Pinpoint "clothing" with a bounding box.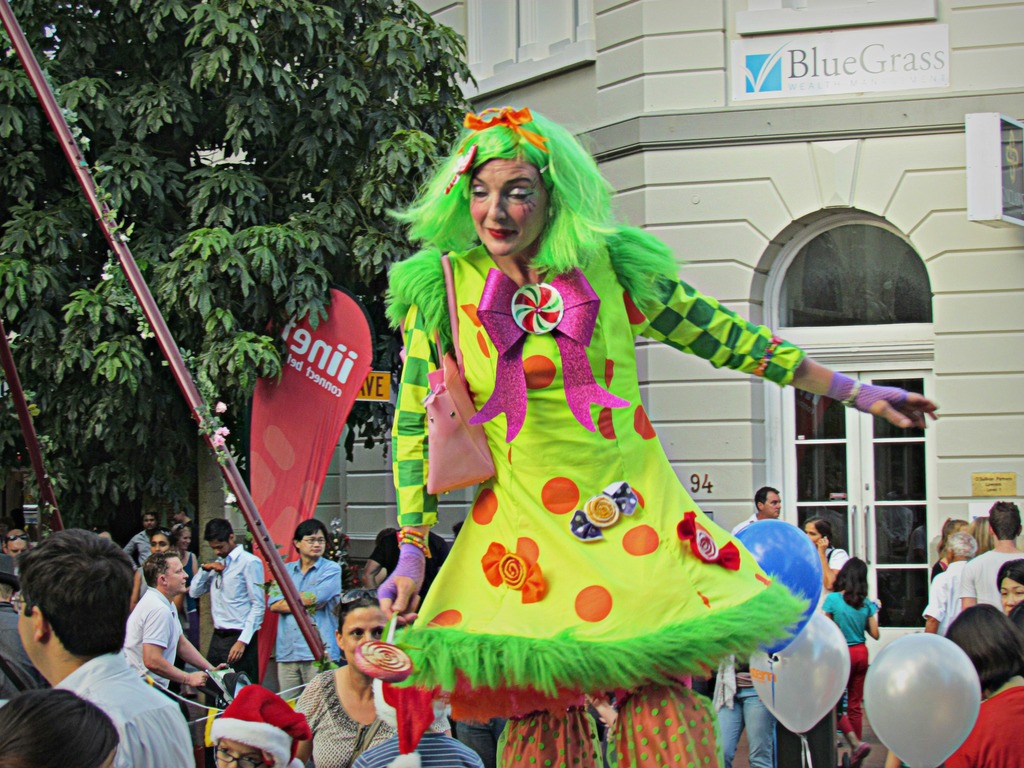
box(710, 653, 776, 767).
